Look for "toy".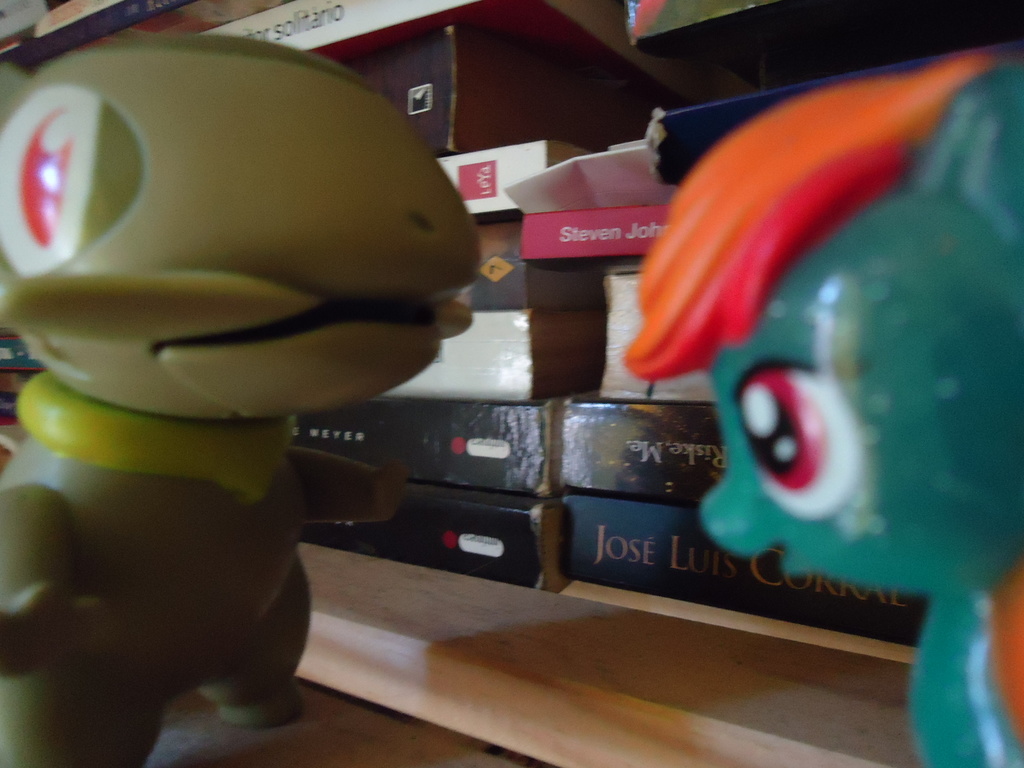
Found: [622,47,1023,767].
